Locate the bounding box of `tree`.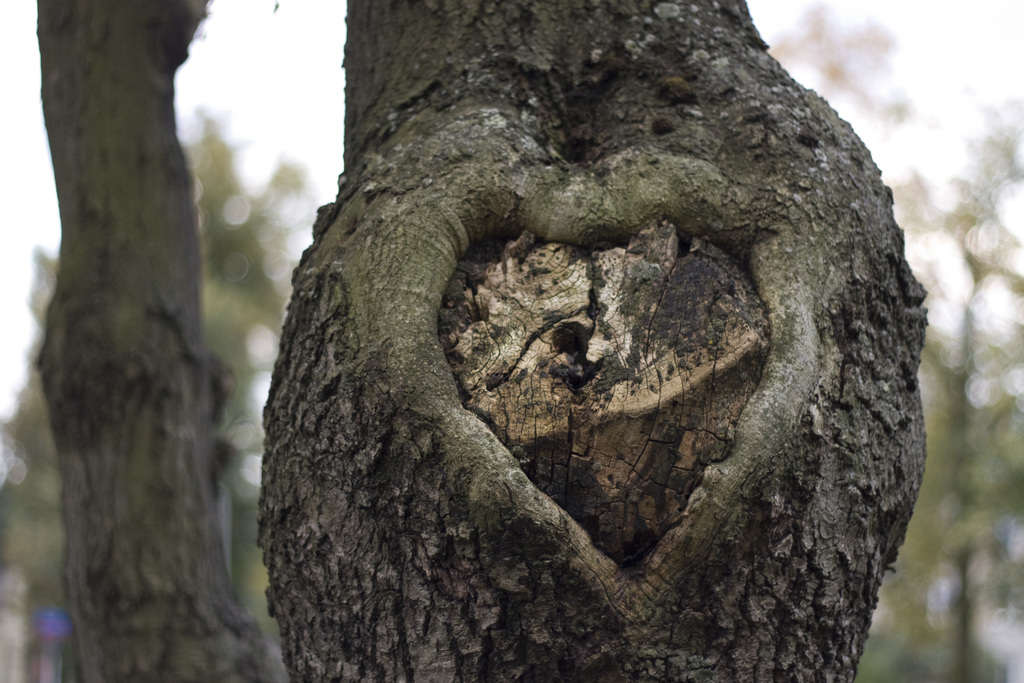
Bounding box: BBox(769, 0, 1023, 682).
